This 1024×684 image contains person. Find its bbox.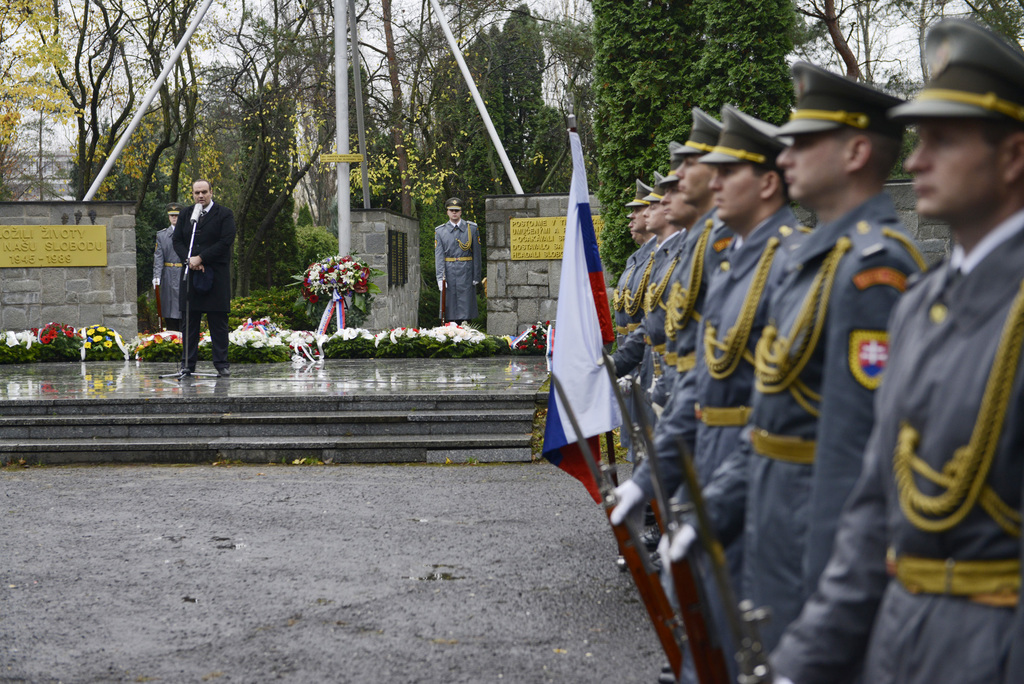
612, 178, 652, 323.
